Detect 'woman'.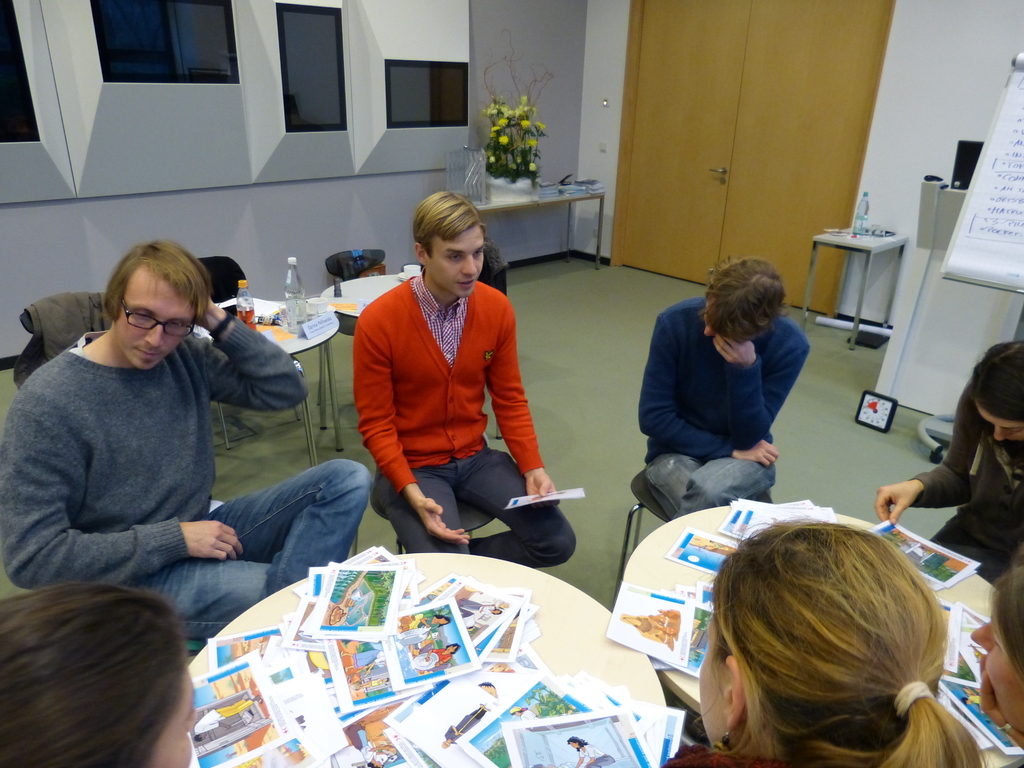
Detected at l=967, t=566, r=1023, b=747.
